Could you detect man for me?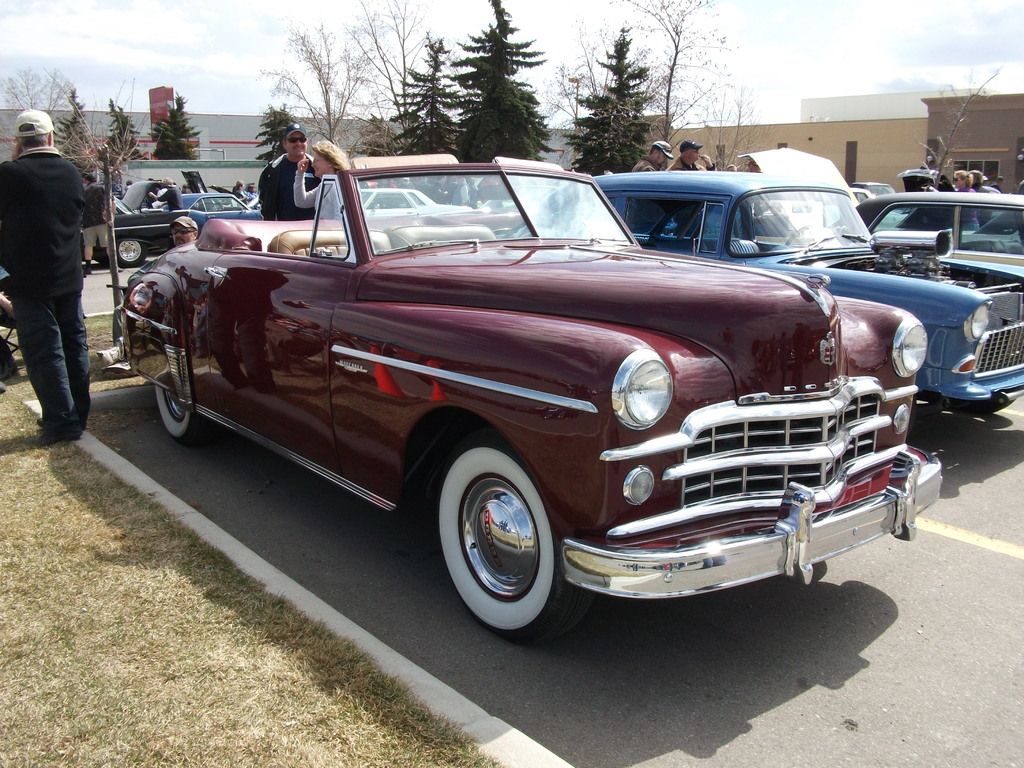
Detection result: 160:172:176:210.
